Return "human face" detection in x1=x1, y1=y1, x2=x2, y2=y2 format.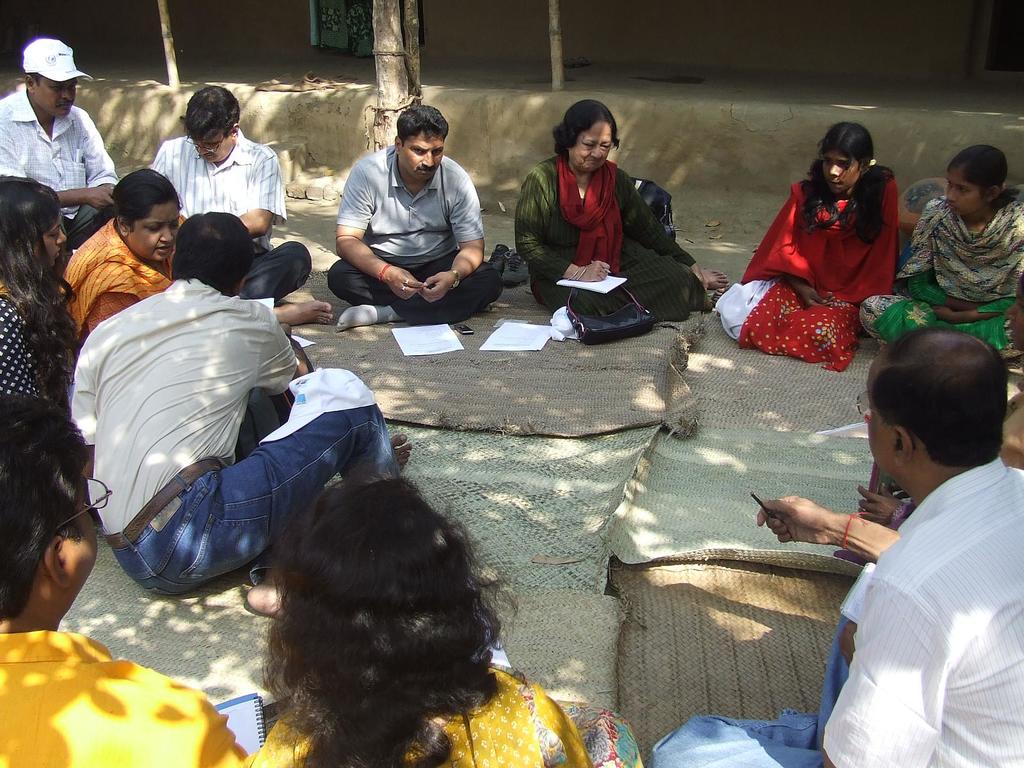
x1=127, y1=202, x2=182, y2=262.
